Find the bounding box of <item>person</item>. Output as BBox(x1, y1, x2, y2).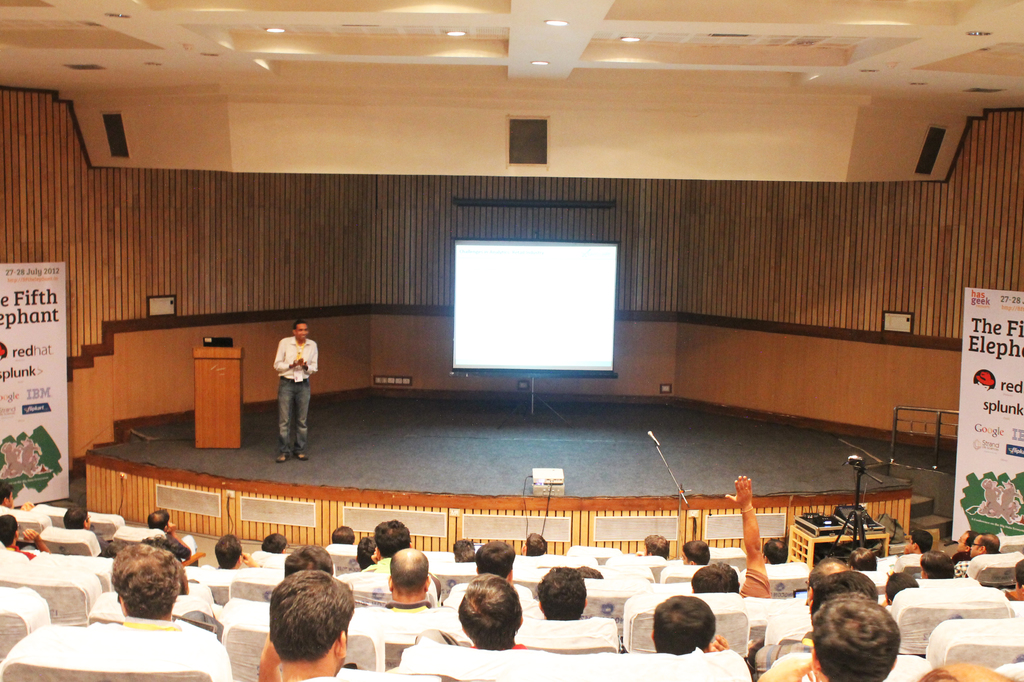
BBox(61, 498, 92, 535).
